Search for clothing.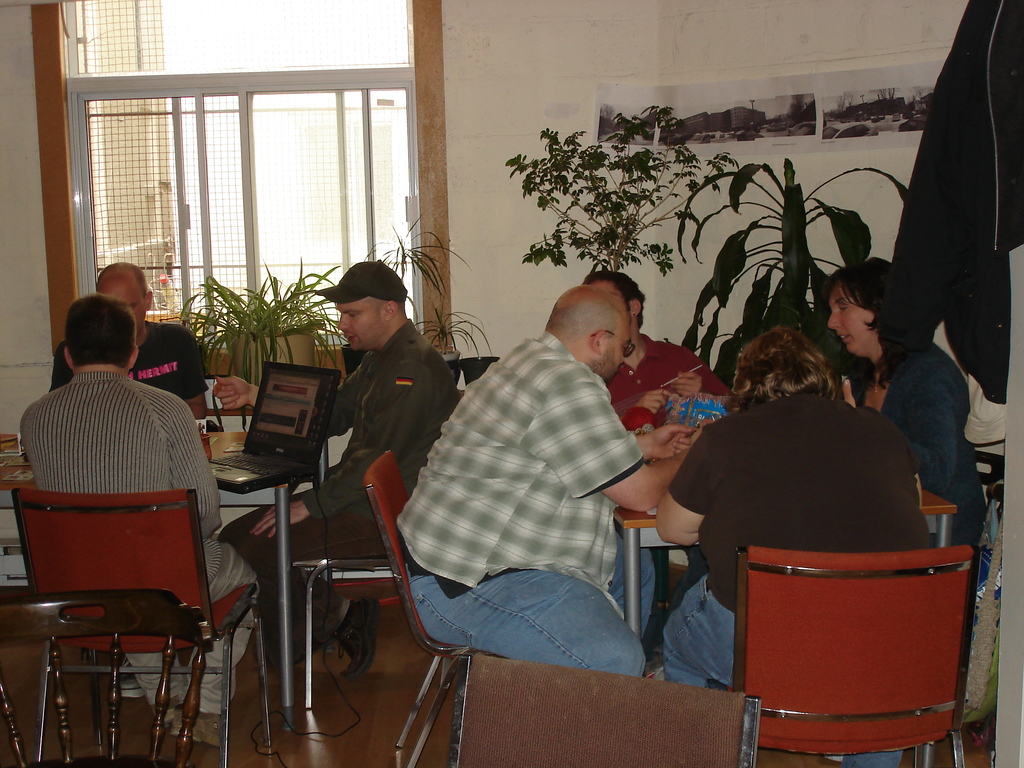
Found at locate(657, 376, 936, 692).
